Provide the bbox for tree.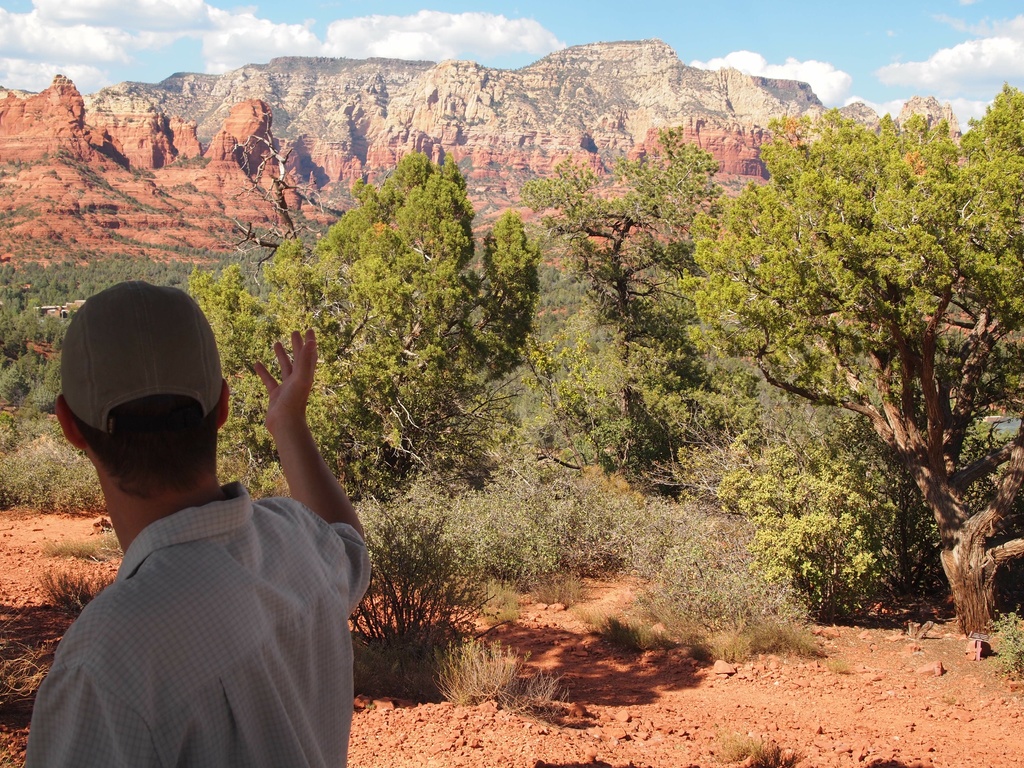
<bbox>690, 98, 1018, 627</bbox>.
